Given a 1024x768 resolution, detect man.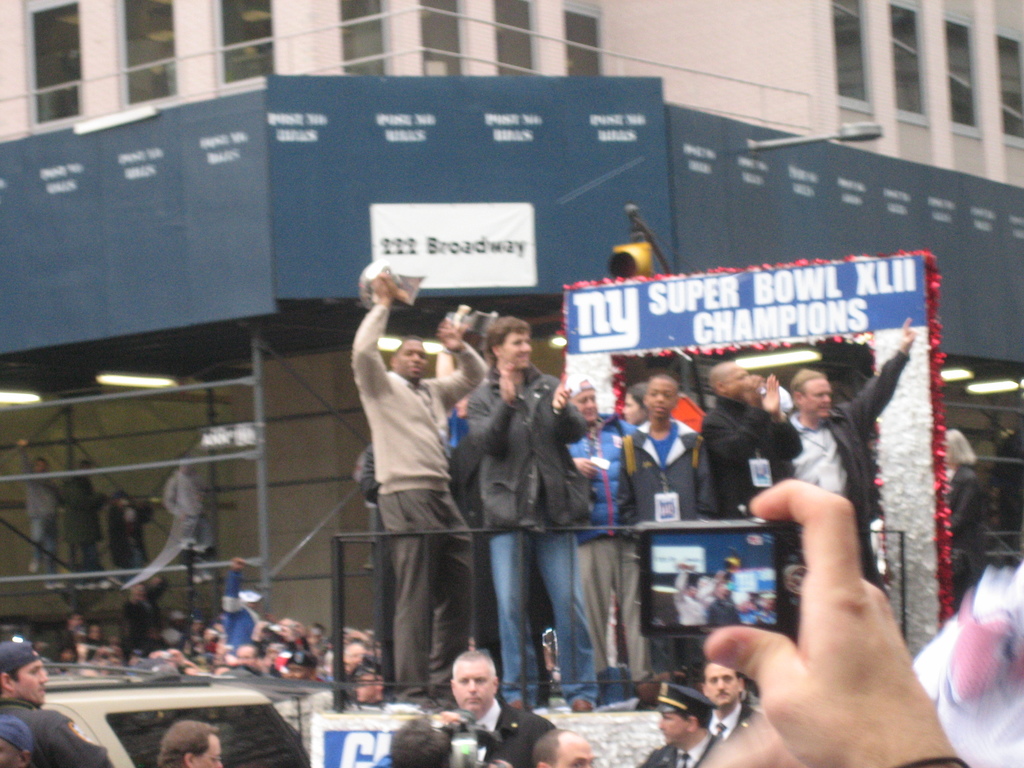
rect(157, 720, 223, 767).
